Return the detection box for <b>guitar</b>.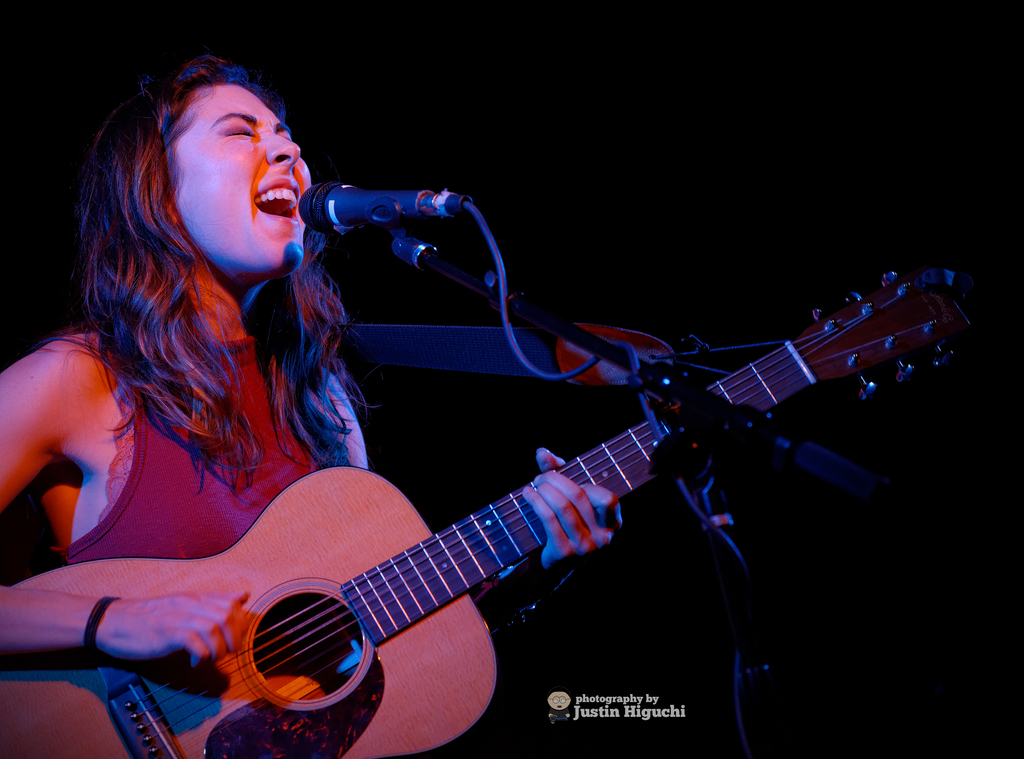
<box>0,254,978,758</box>.
